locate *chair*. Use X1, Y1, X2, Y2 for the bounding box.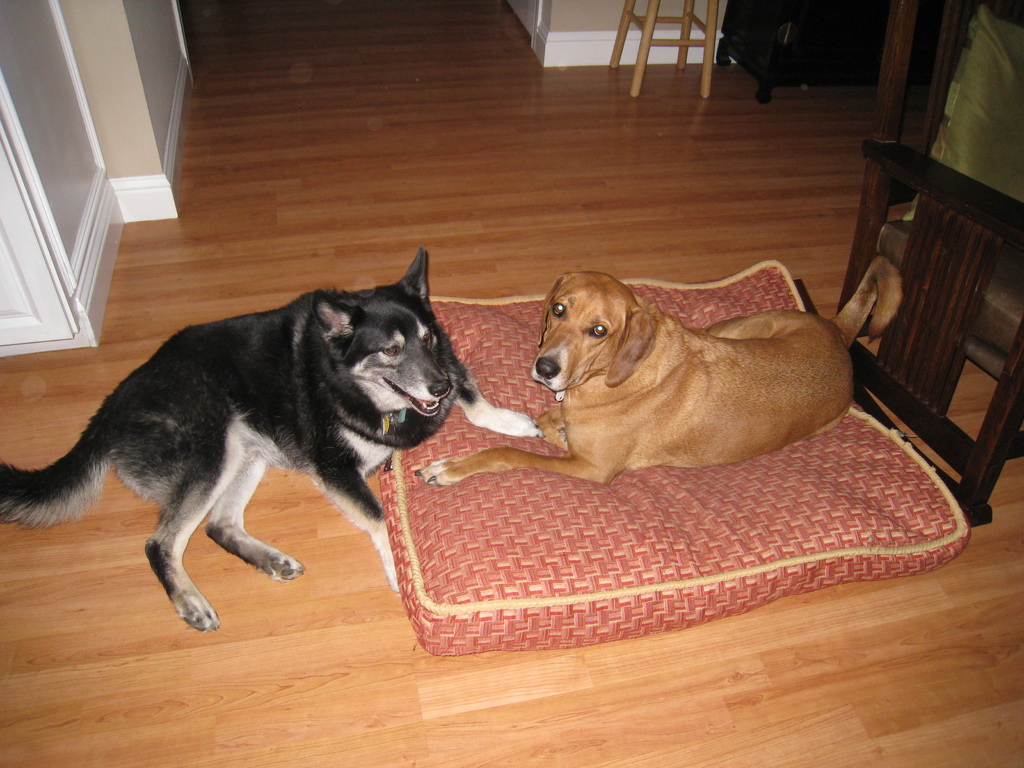
833, 135, 1023, 528.
